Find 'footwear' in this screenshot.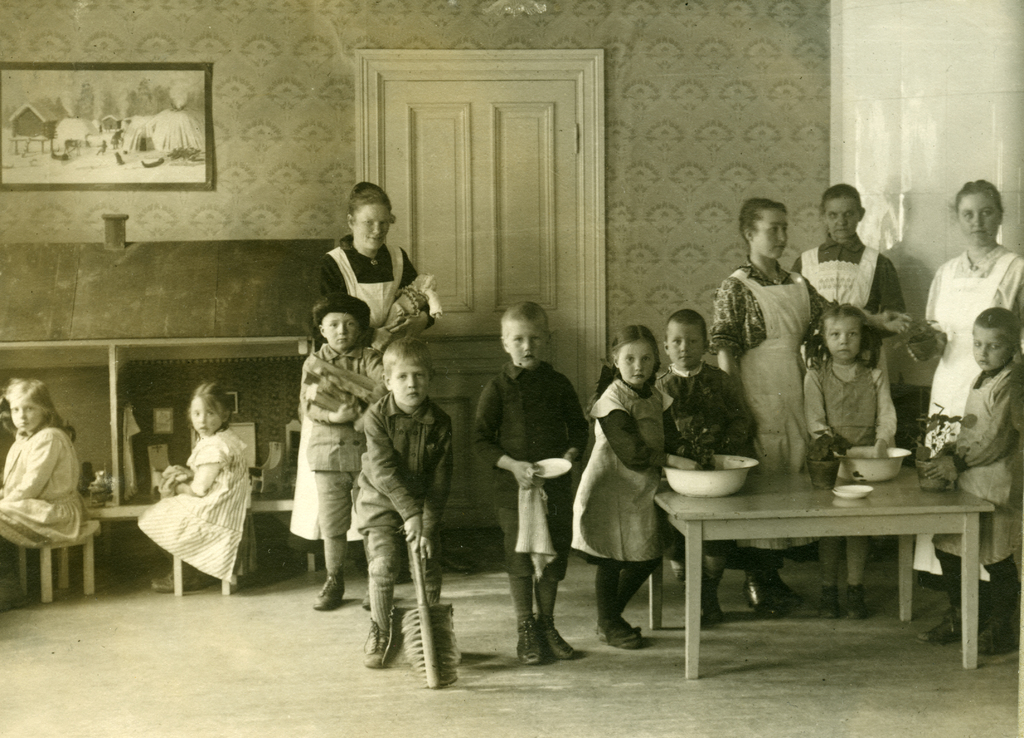
The bounding box for 'footwear' is bbox(614, 605, 634, 630).
